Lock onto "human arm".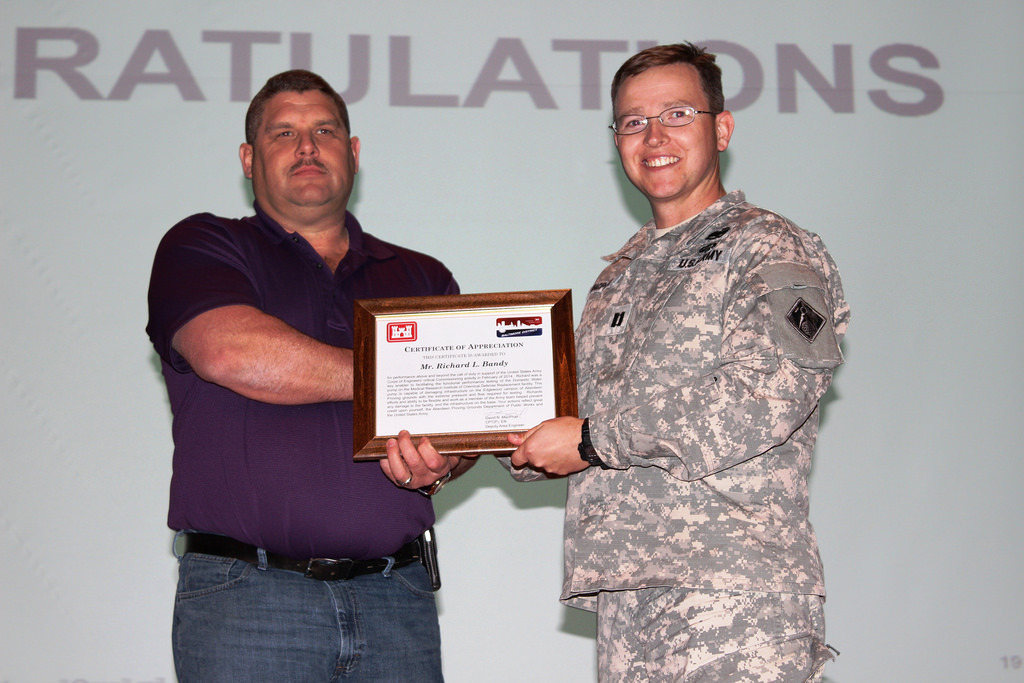
Locked: <bbox>156, 282, 368, 427</bbox>.
